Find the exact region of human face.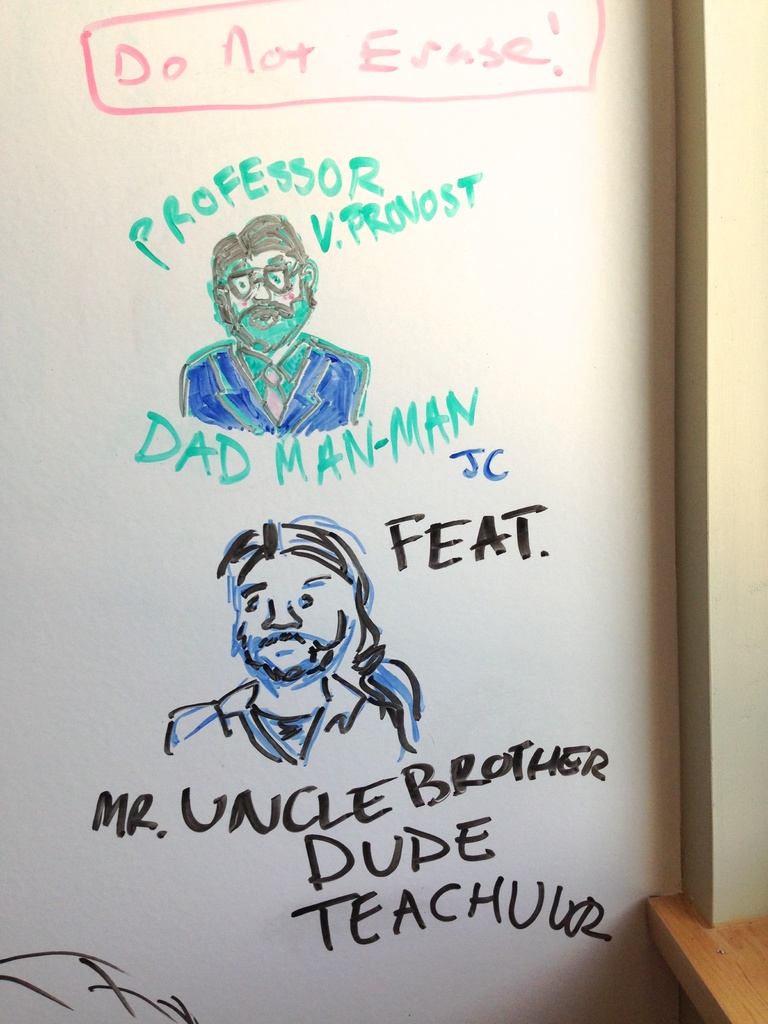
Exact region: region(229, 554, 350, 681).
